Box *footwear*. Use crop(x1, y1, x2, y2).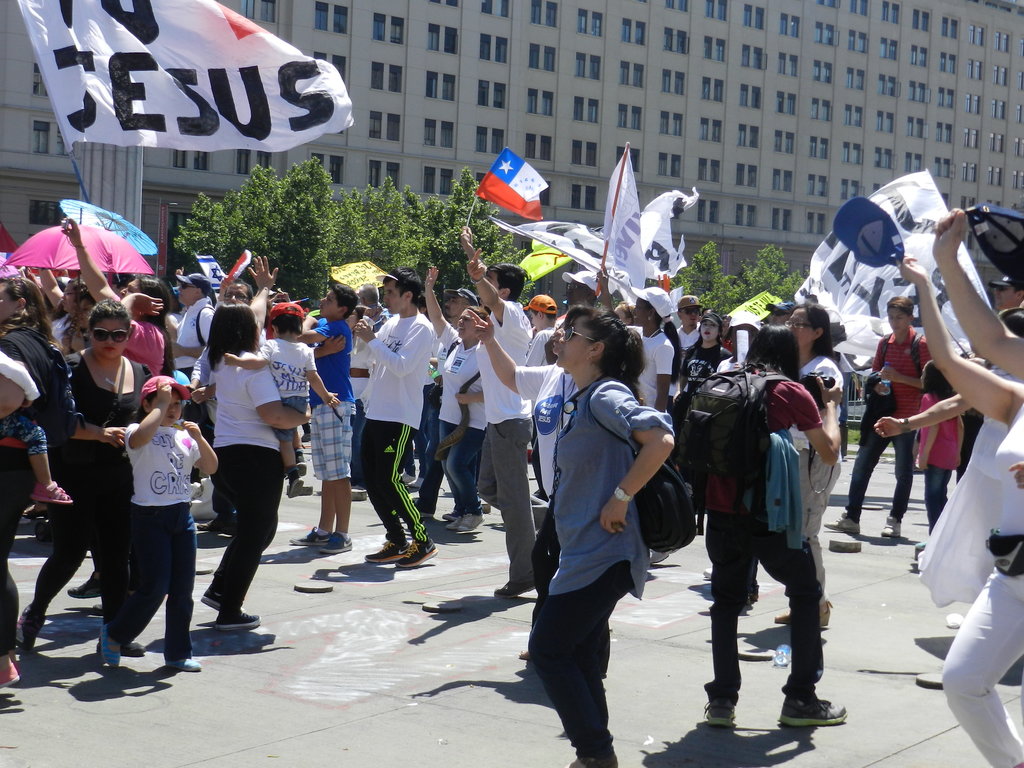
crop(321, 534, 352, 555).
